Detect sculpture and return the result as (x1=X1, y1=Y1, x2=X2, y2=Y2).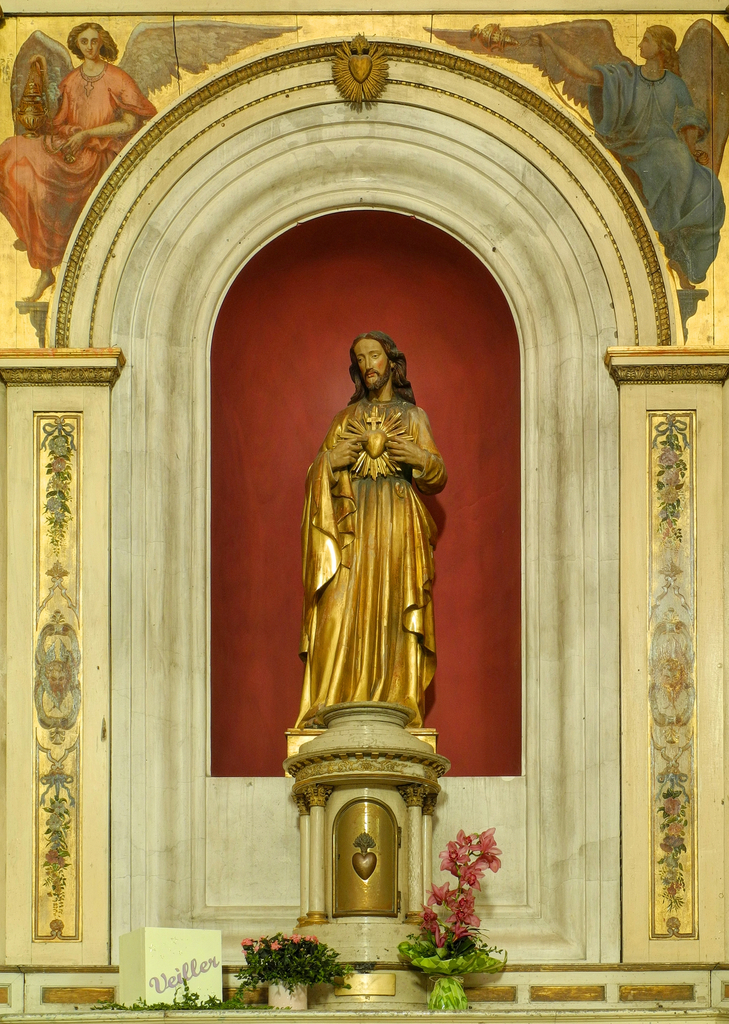
(x1=295, y1=318, x2=450, y2=784).
